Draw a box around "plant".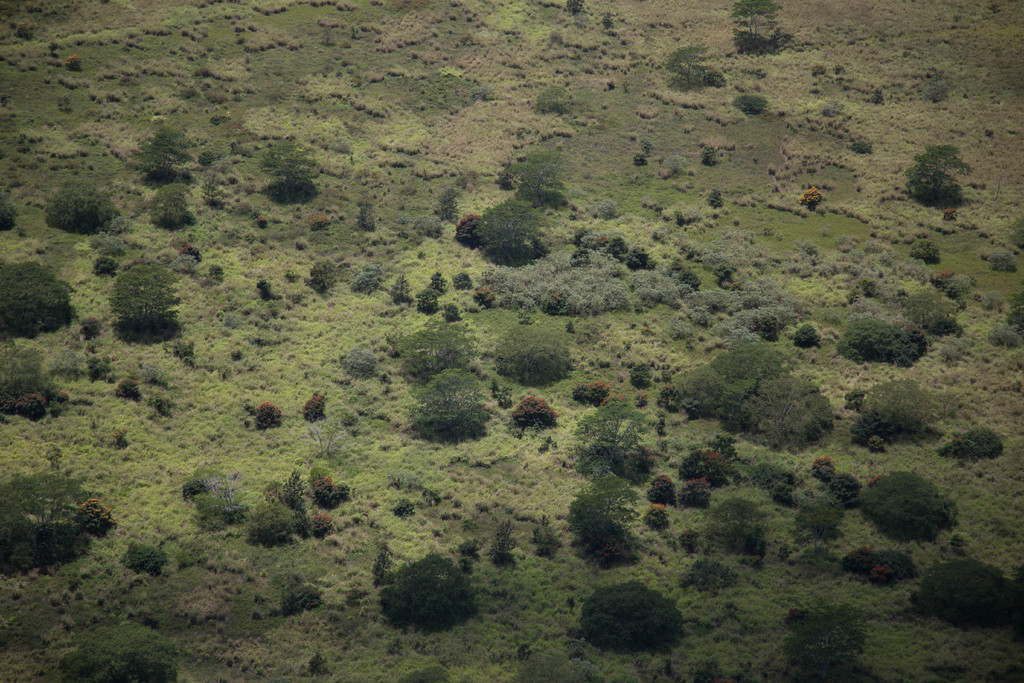
[845,462,866,506].
